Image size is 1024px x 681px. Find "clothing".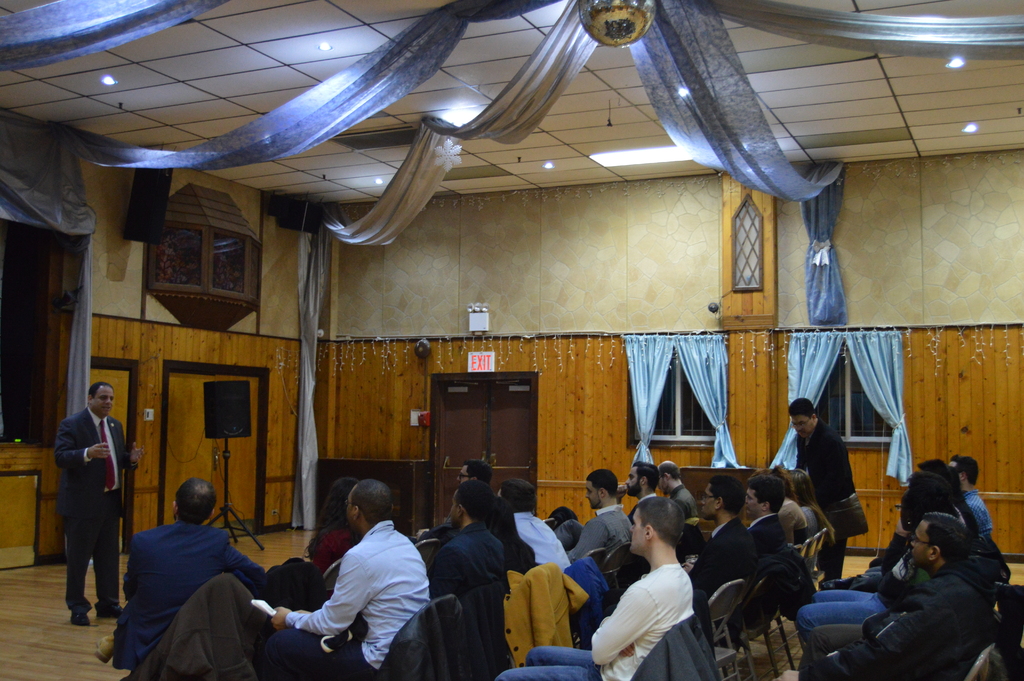
(left=776, top=500, right=810, bottom=555).
